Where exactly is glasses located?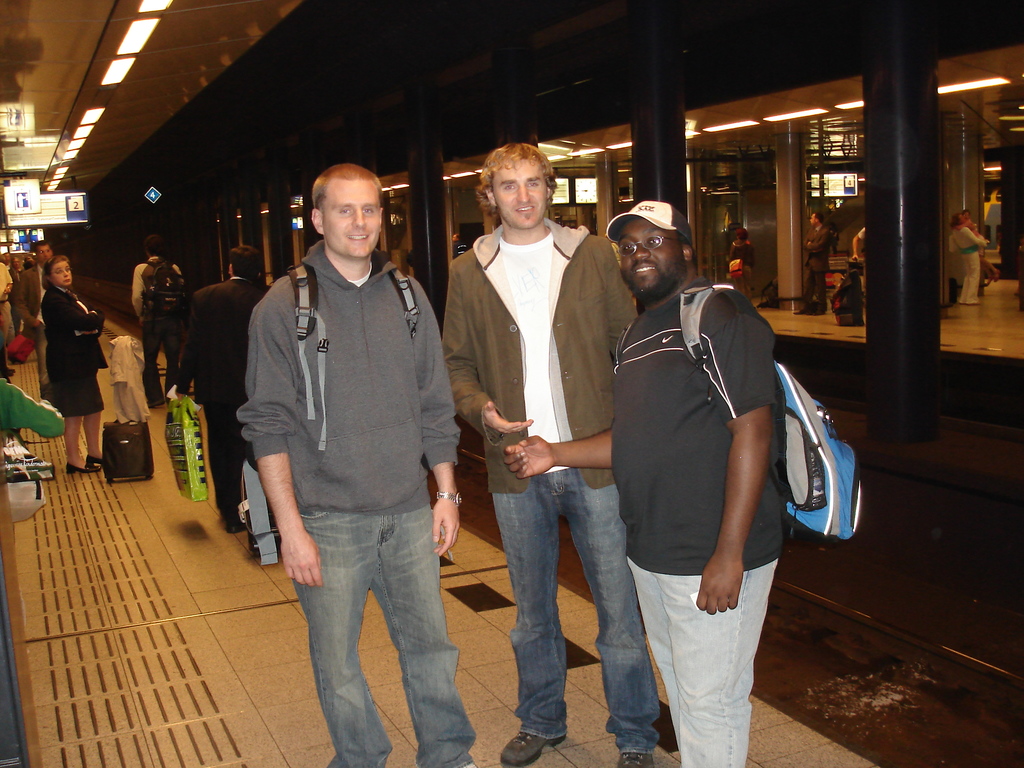
Its bounding box is rect(612, 234, 675, 259).
